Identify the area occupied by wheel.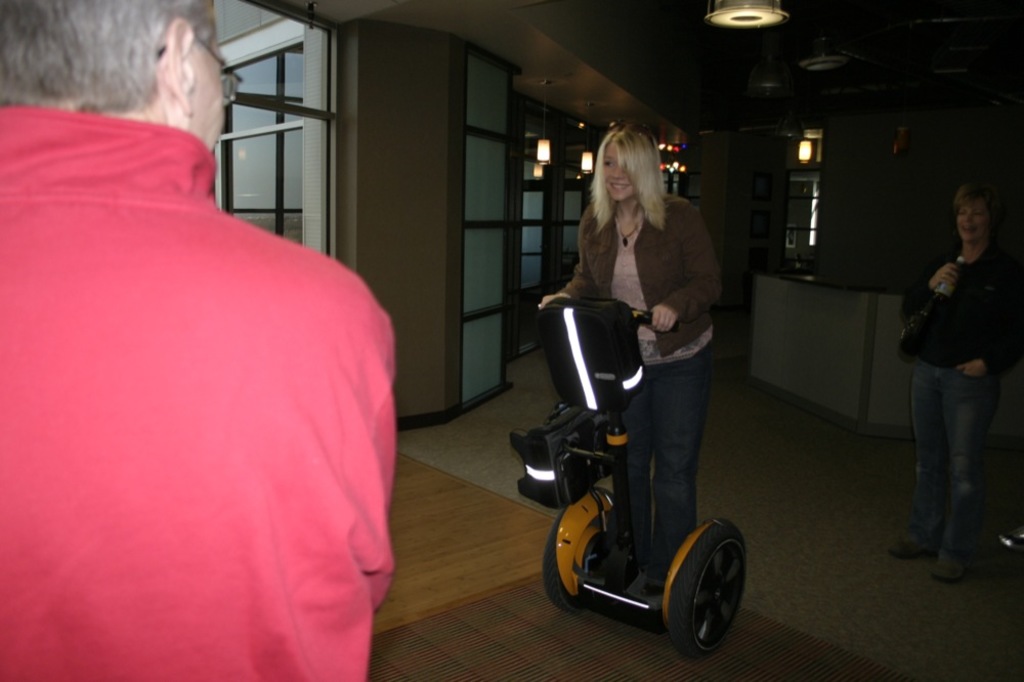
Area: [662,519,754,659].
